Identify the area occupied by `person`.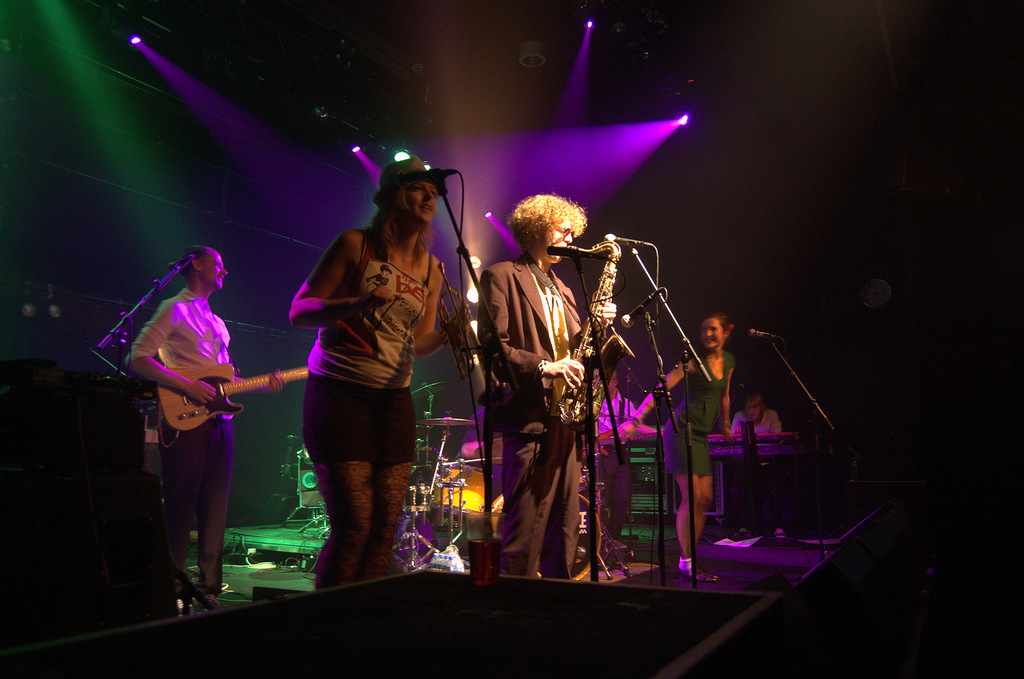
Area: 276:163:456:600.
